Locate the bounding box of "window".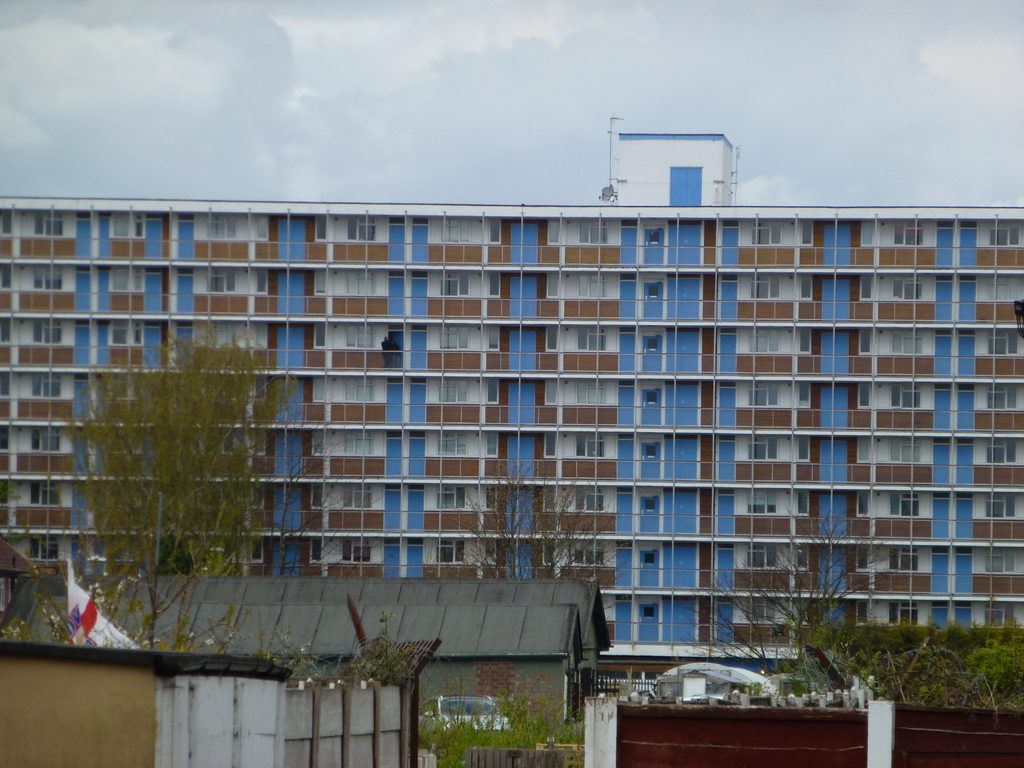
Bounding box: 739,217,804,273.
